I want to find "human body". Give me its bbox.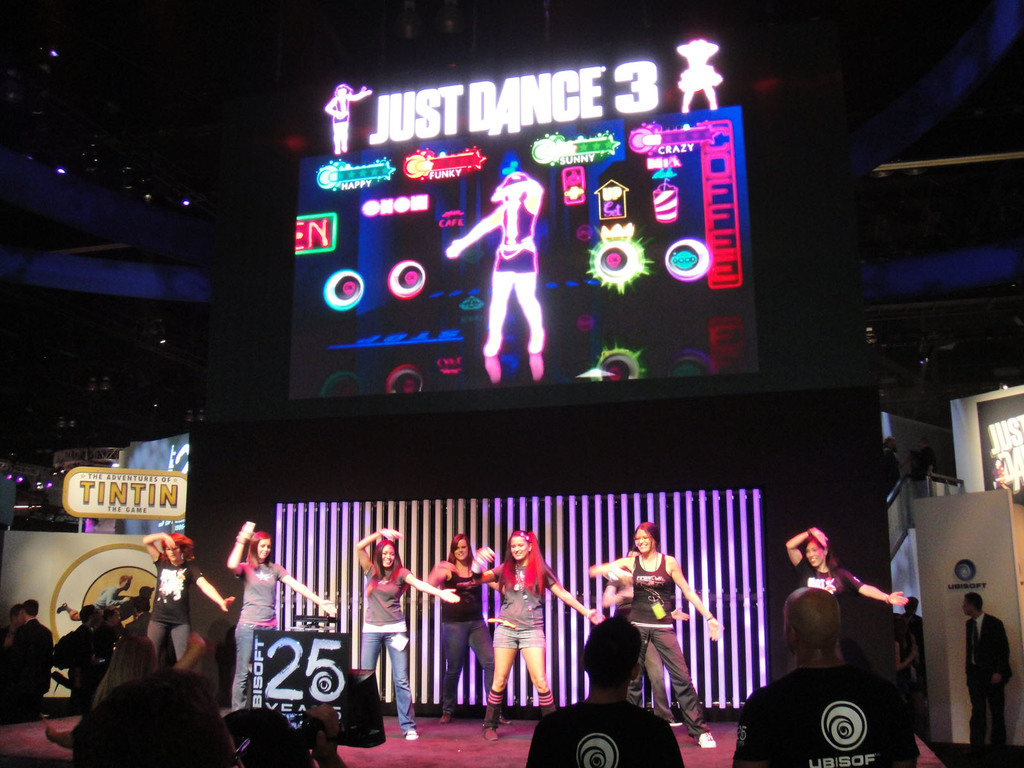
pyautogui.locateOnScreen(677, 42, 726, 111).
